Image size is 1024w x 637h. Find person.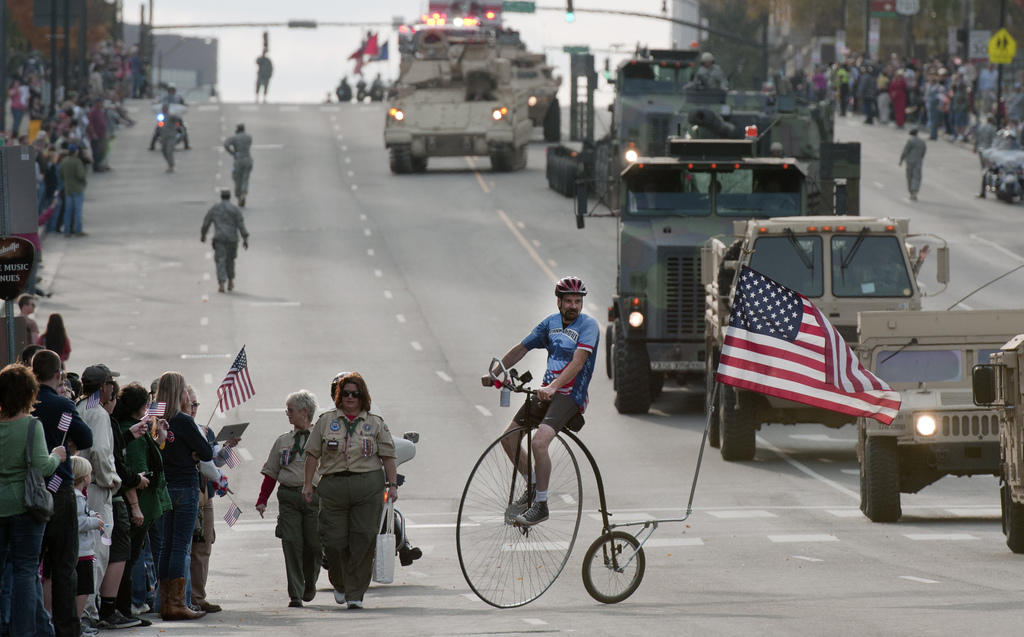
{"left": 250, "top": 44, "right": 275, "bottom": 100}.
